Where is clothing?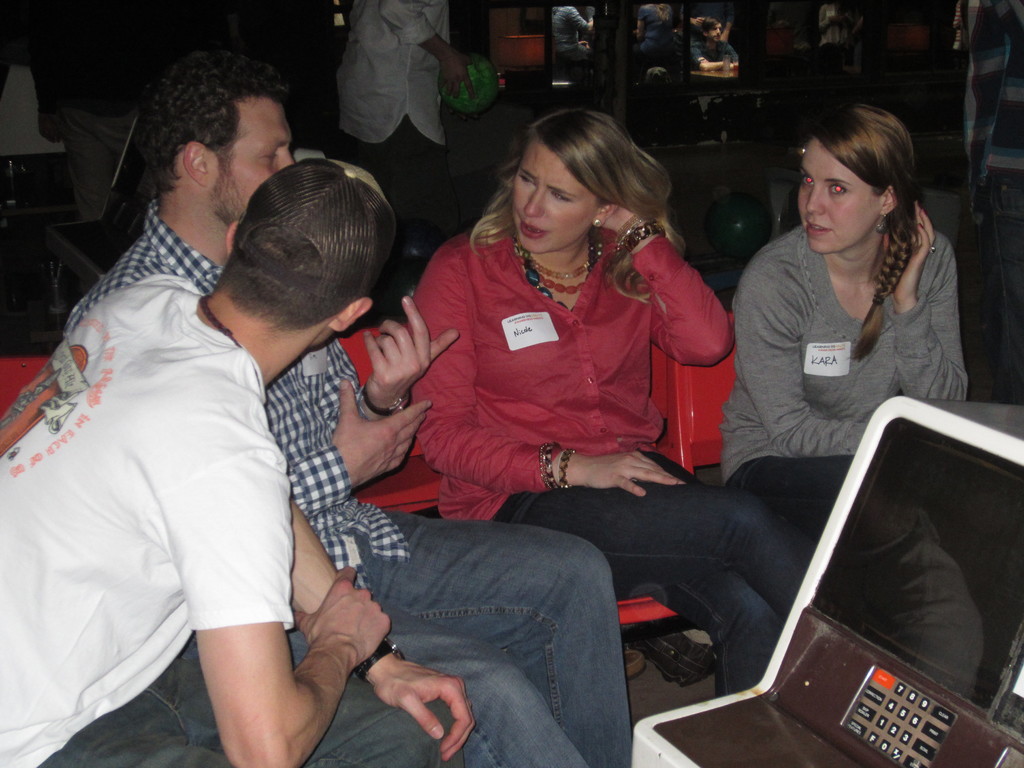
locate(956, 0, 1023, 405).
